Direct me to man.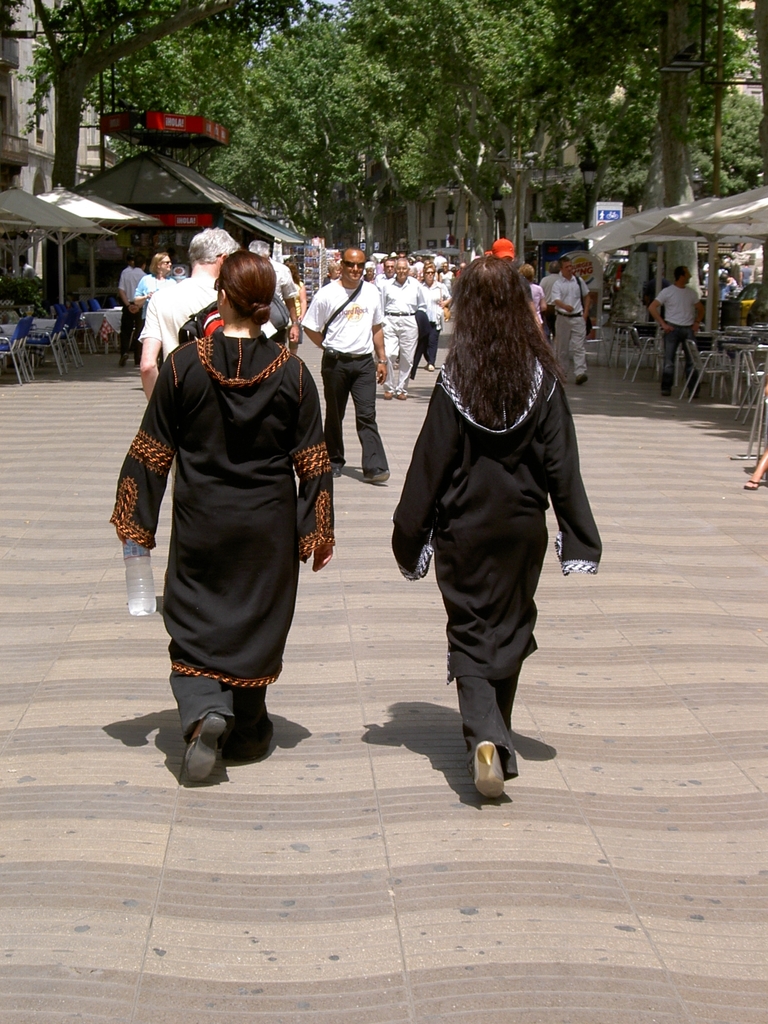
Direction: bbox(137, 228, 239, 401).
